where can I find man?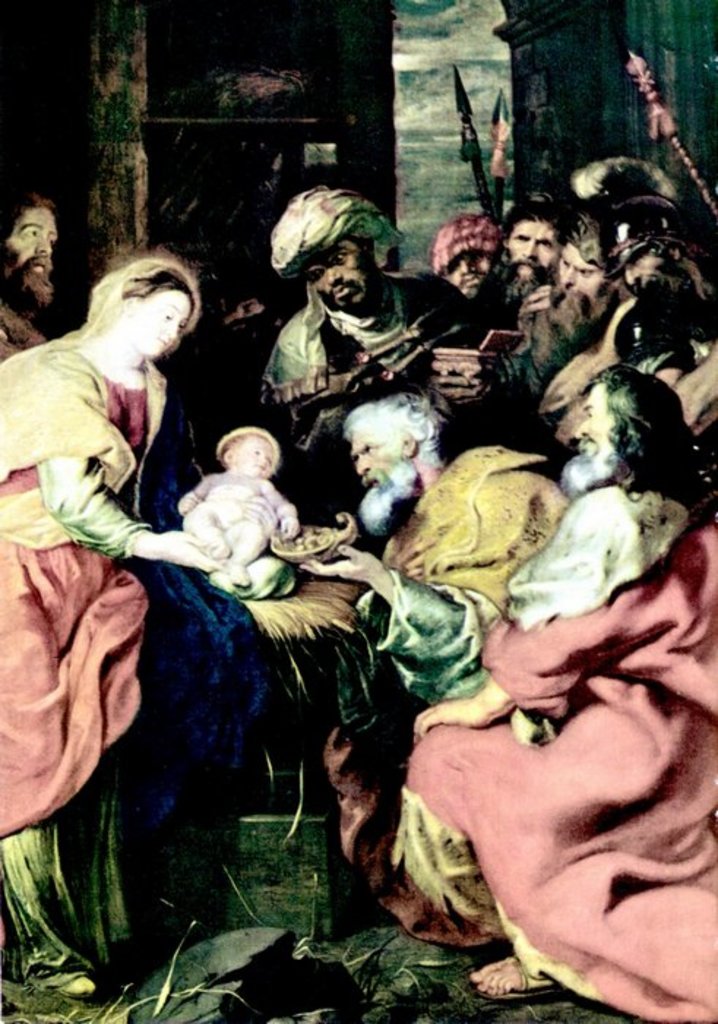
You can find it at 287:380:572:935.
